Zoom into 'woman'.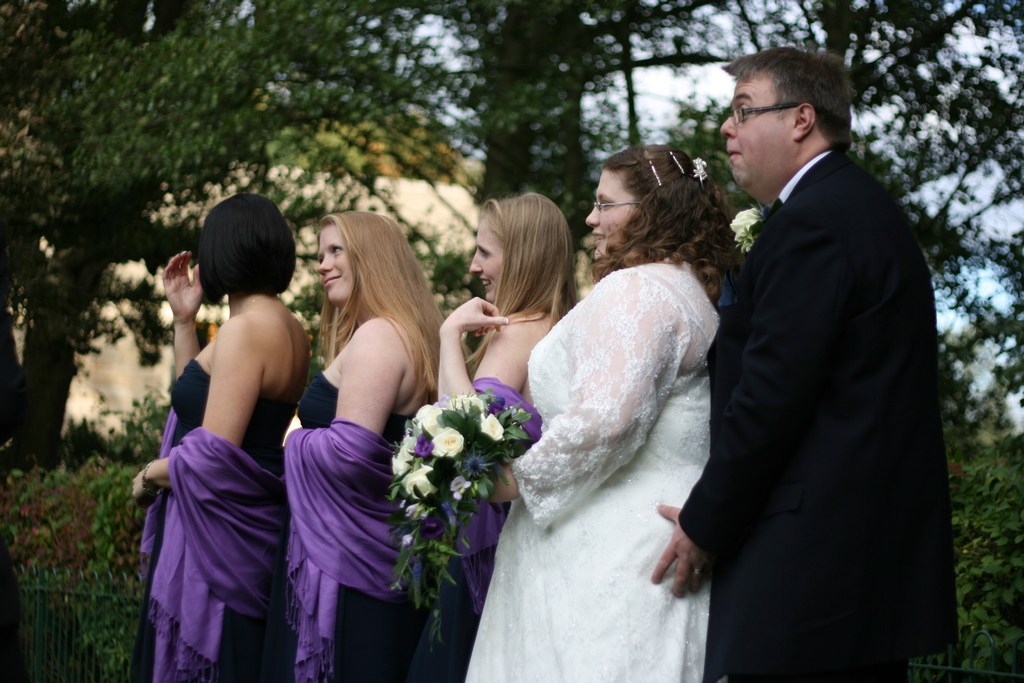
Zoom target: left=466, top=144, right=740, bottom=682.
